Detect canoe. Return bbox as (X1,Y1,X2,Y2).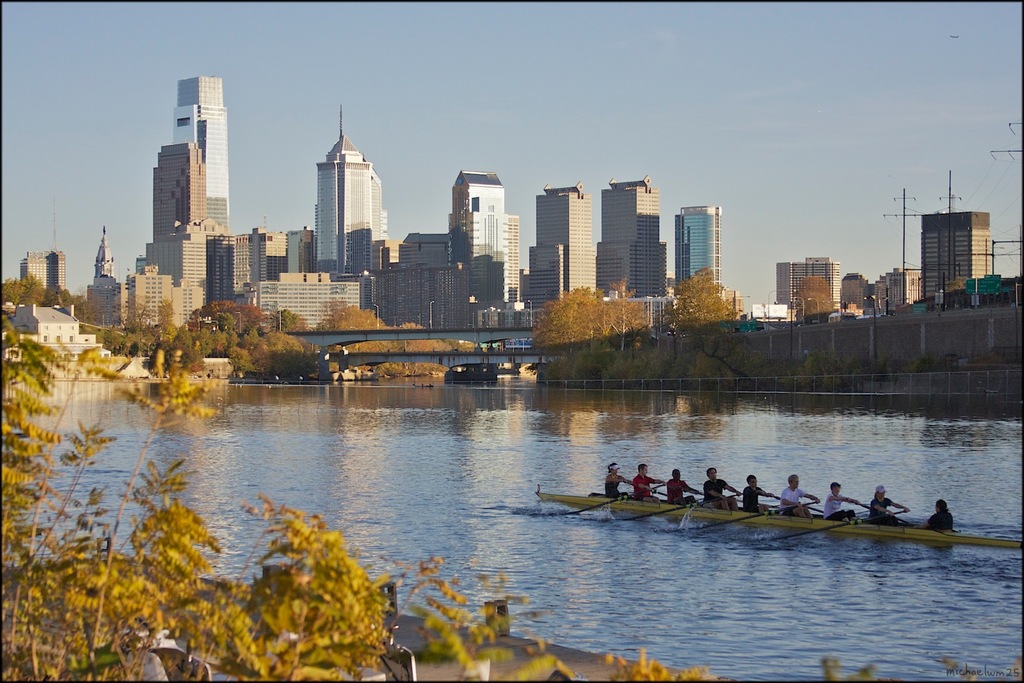
(530,488,1023,539).
